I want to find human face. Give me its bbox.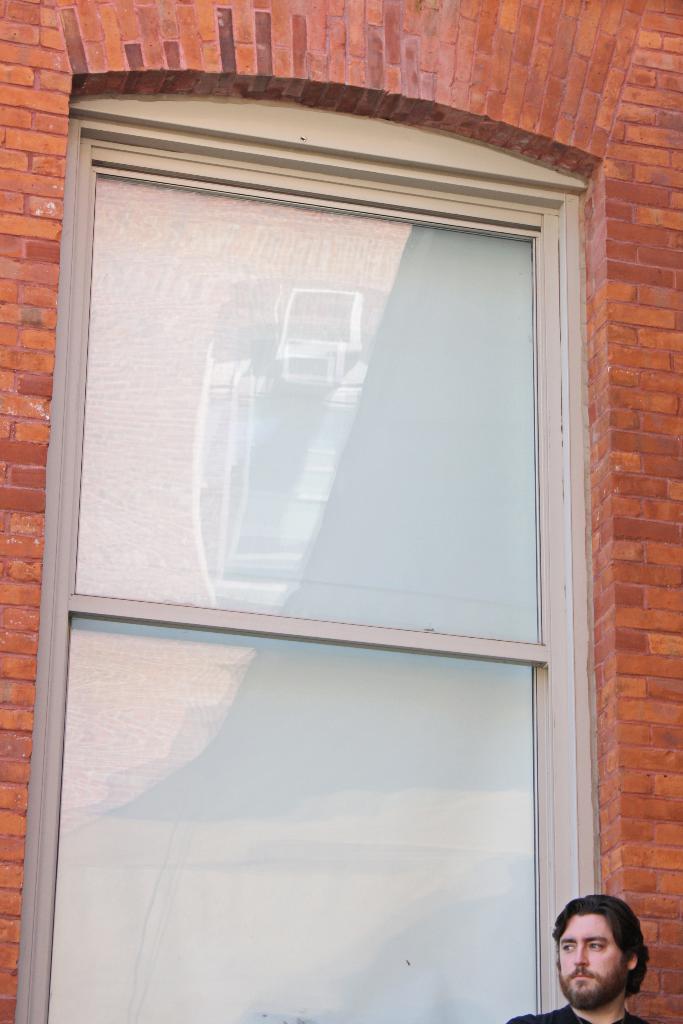
561, 912, 623, 1006.
